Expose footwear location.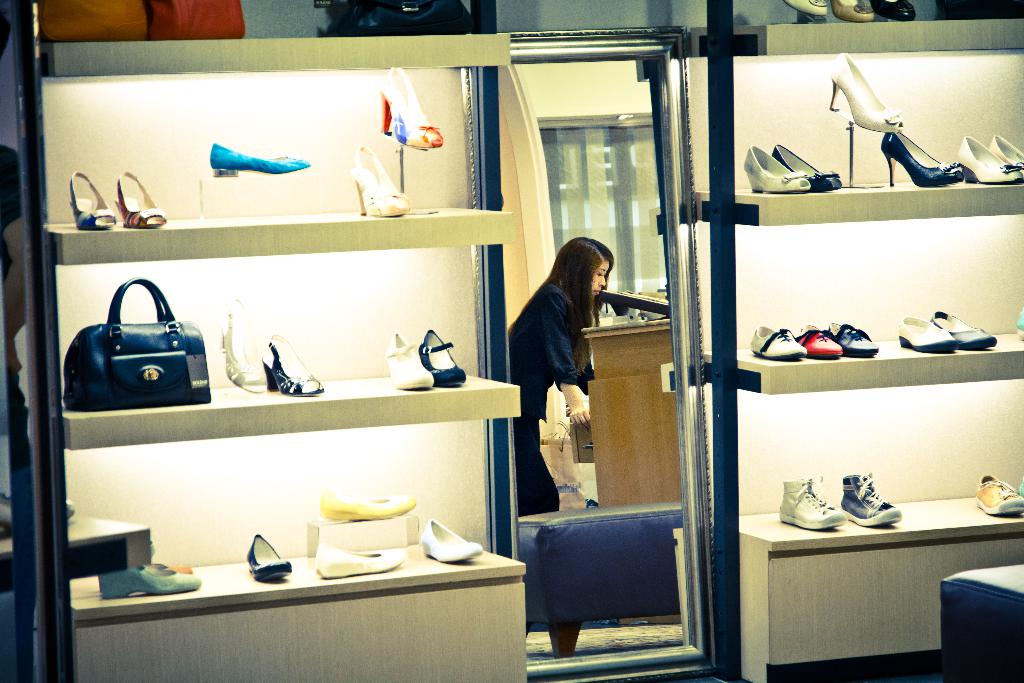
Exposed at [x1=386, y1=336, x2=435, y2=388].
